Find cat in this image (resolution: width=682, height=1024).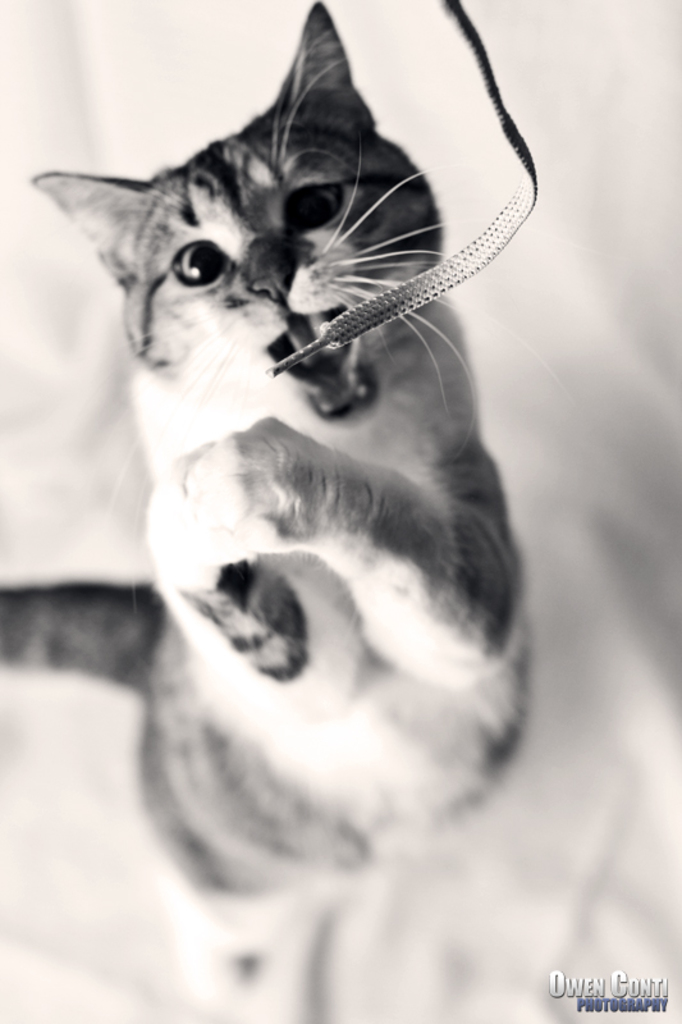
region(4, 0, 536, 906).
